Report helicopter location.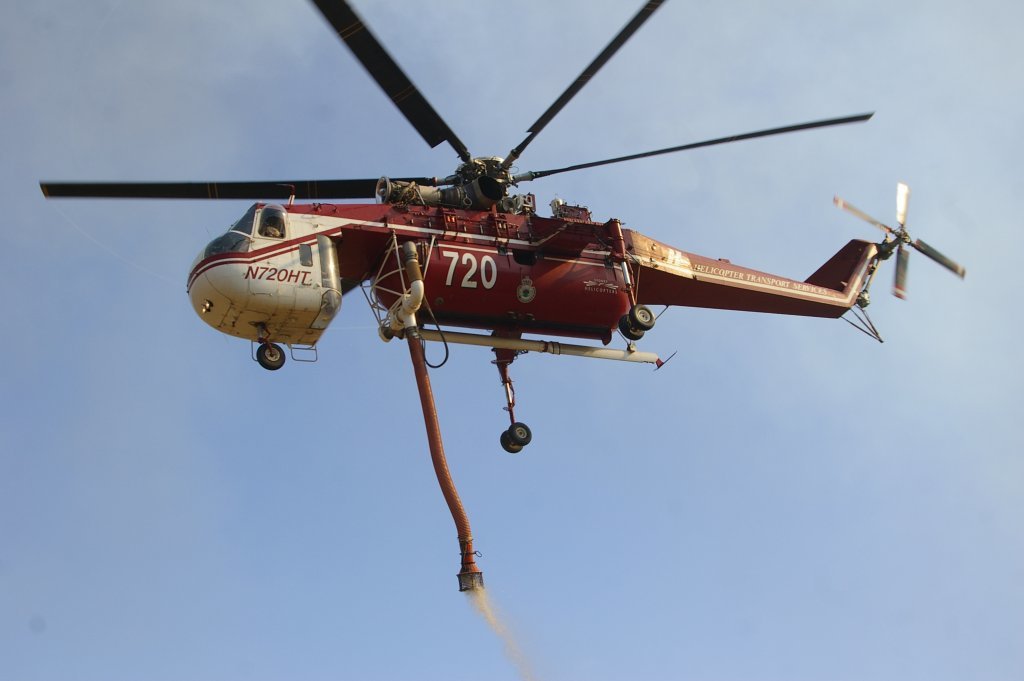
Report: bbox=[32, 0, 964, 599].
